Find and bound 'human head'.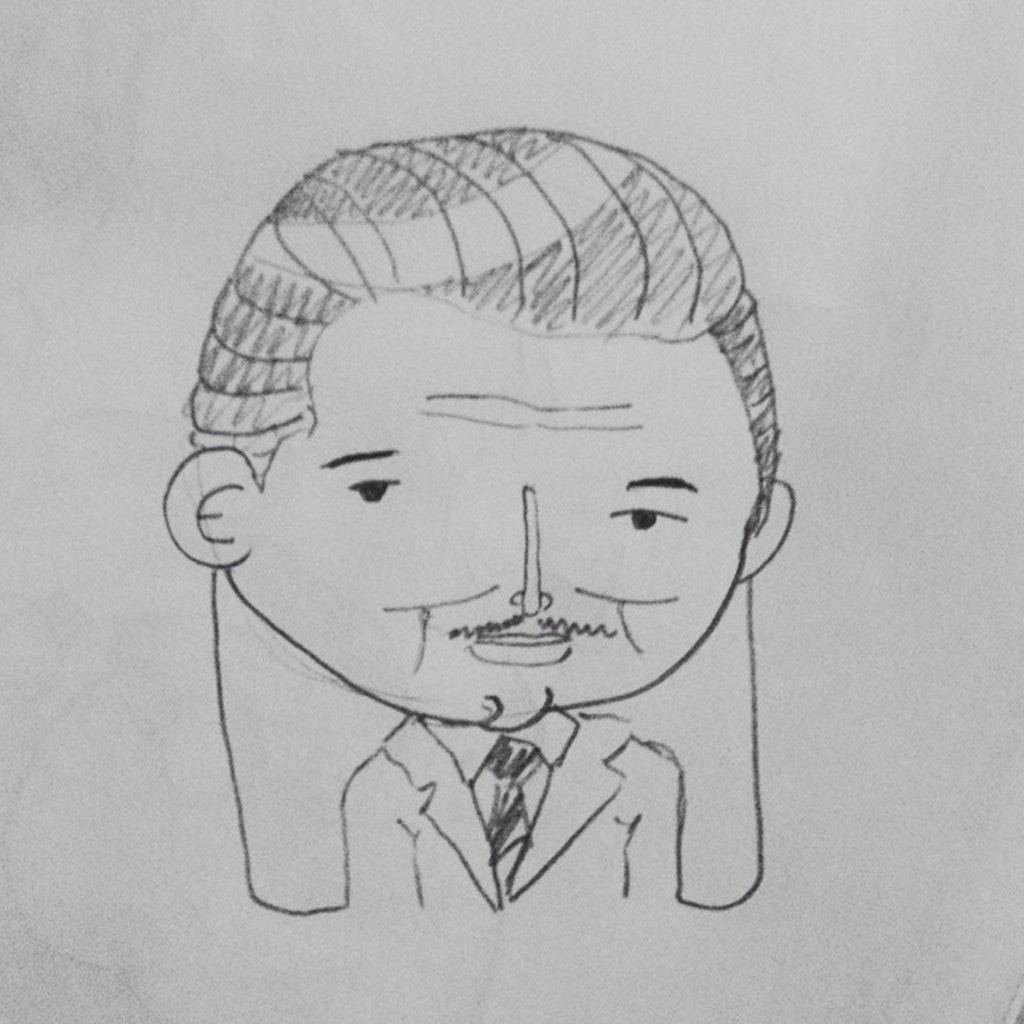
Bound: (left=166, top=117, right=798, bottom=731).
